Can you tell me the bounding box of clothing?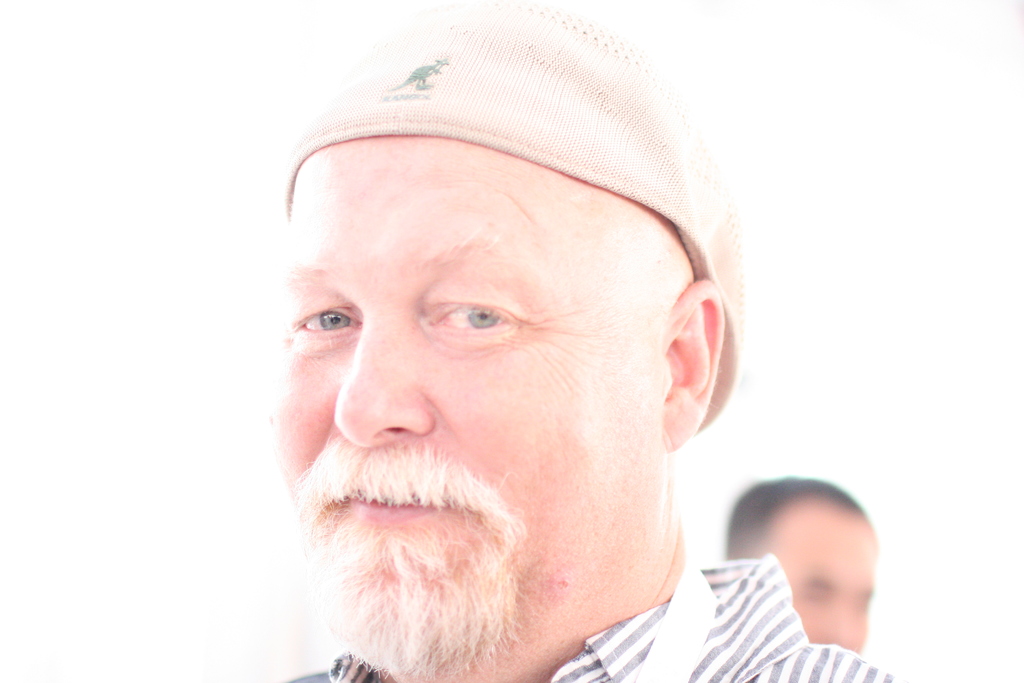
[left=284, top=554, right=910, bottom=682].
